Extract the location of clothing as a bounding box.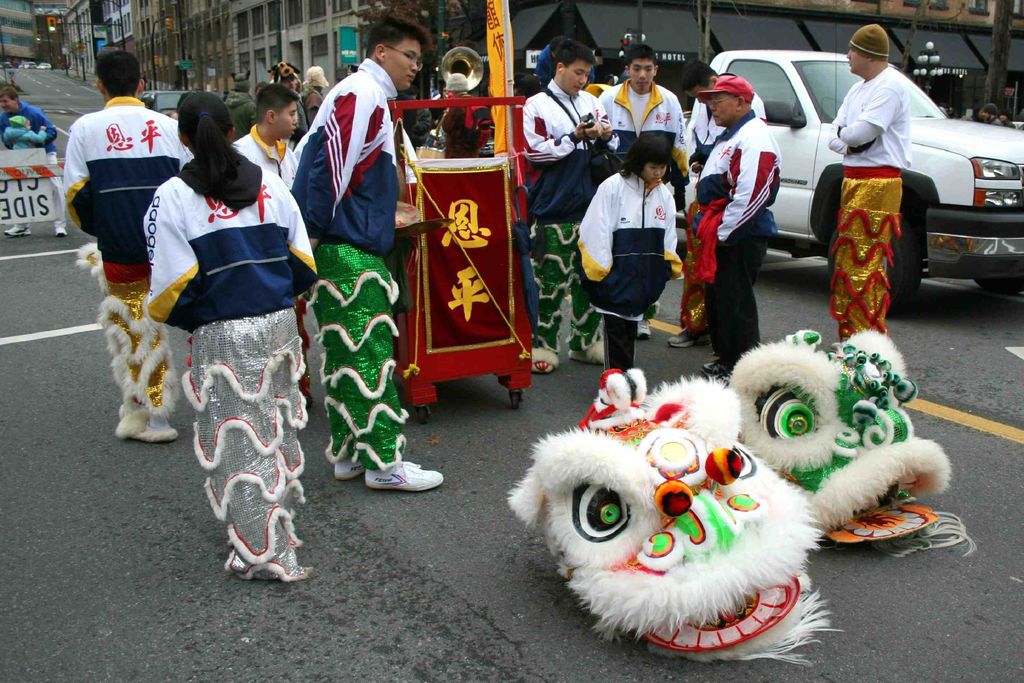
x1=235, y1=129, x2=304, y2=189.
